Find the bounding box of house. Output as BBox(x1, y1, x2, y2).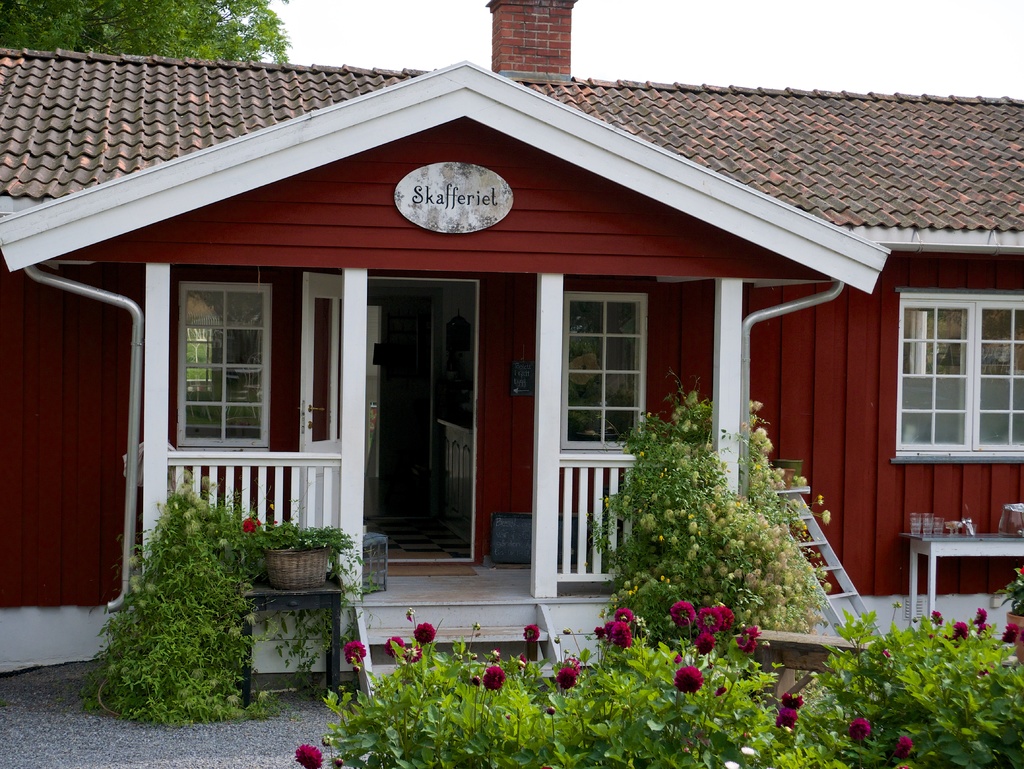
BBox(0, 0, 1023, 704).
